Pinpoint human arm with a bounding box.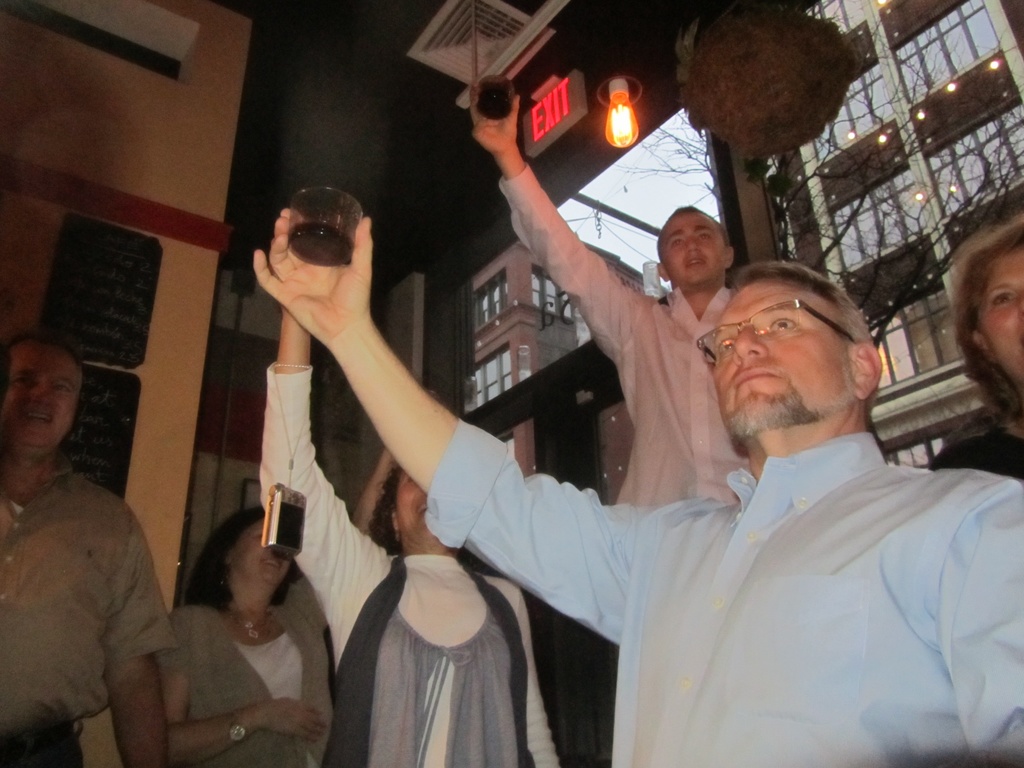
(470,101,621,344).
